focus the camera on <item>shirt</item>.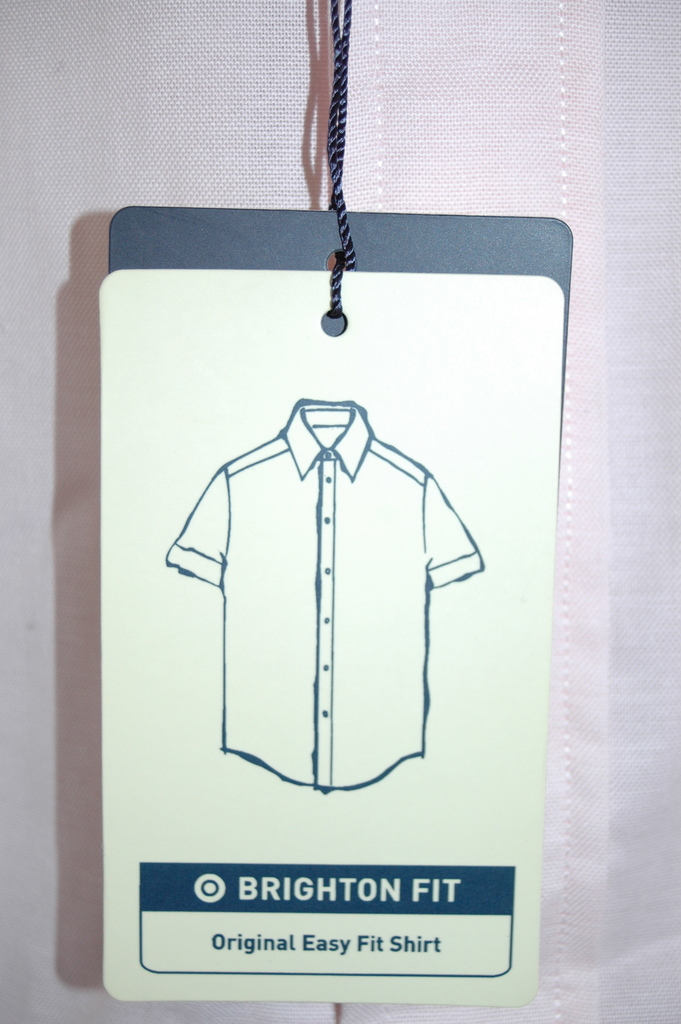
Focus region: bbox(156, 391, 481, 792).
